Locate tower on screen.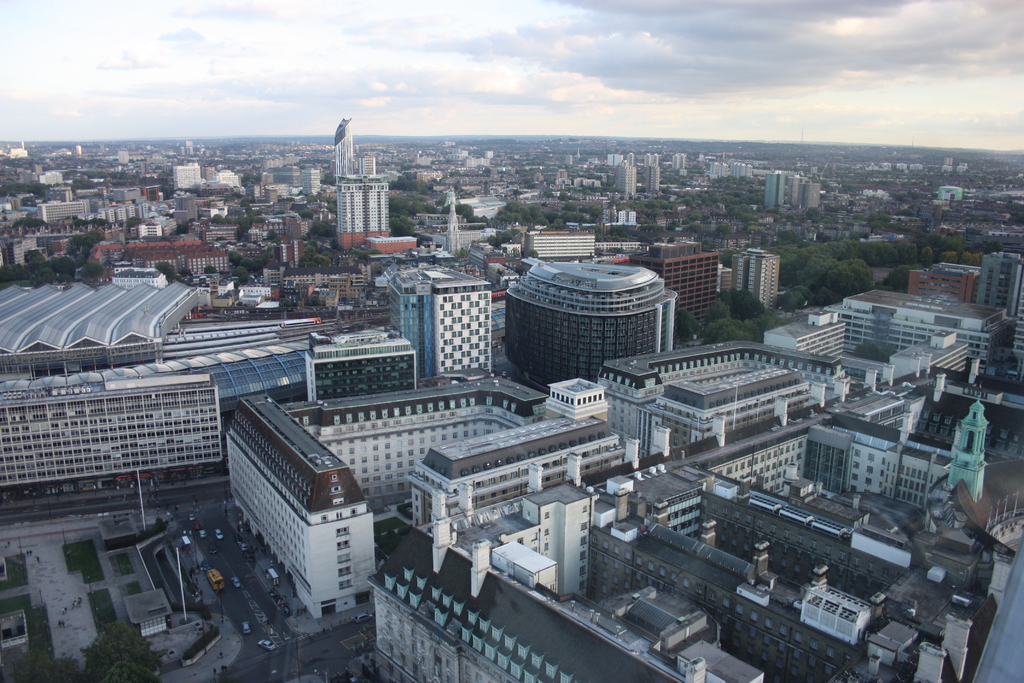
On screen at box(335, 173, 391, 253).
